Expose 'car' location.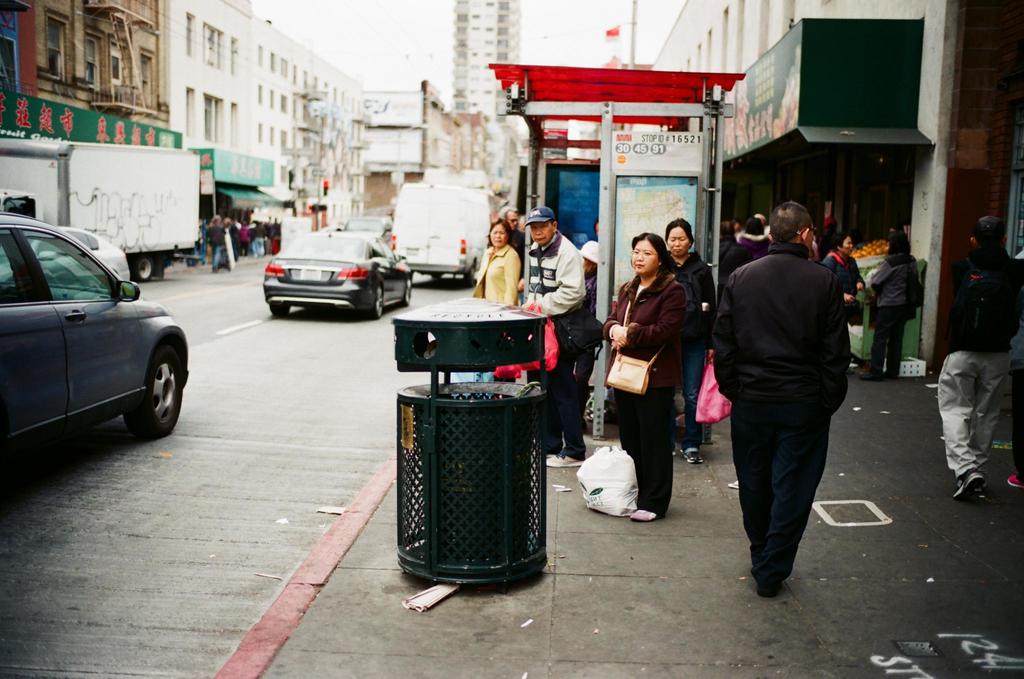
Exposed at Rect(0, 202, 189, 481).
